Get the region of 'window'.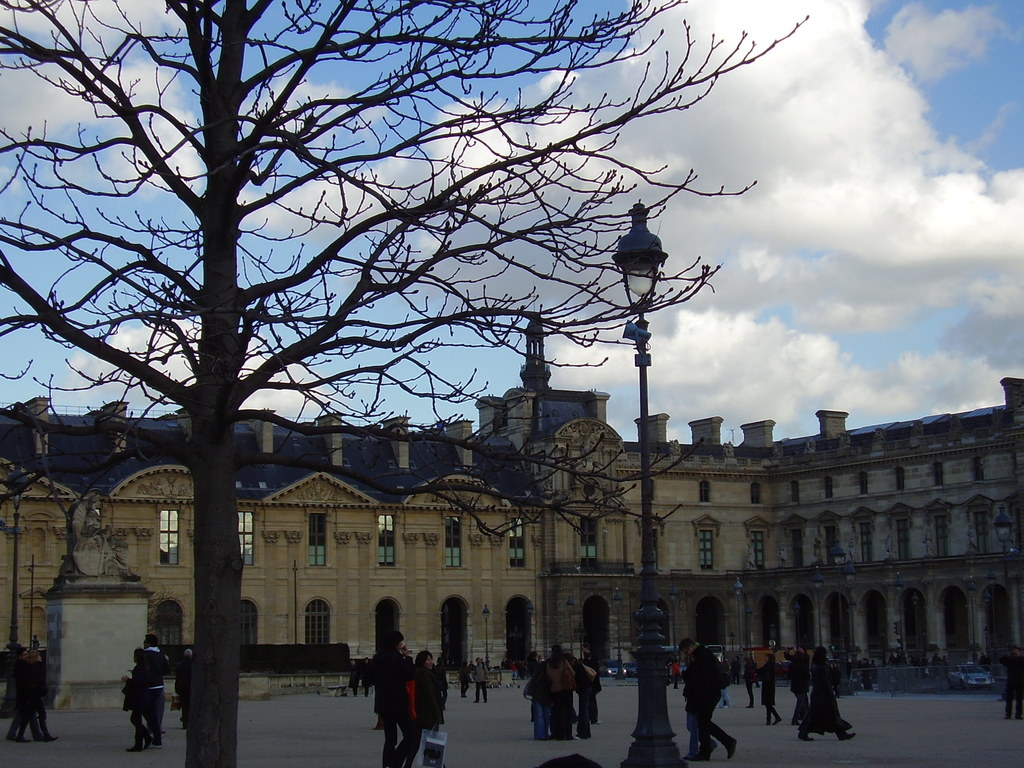
crop(304, 595, 342, 644).
